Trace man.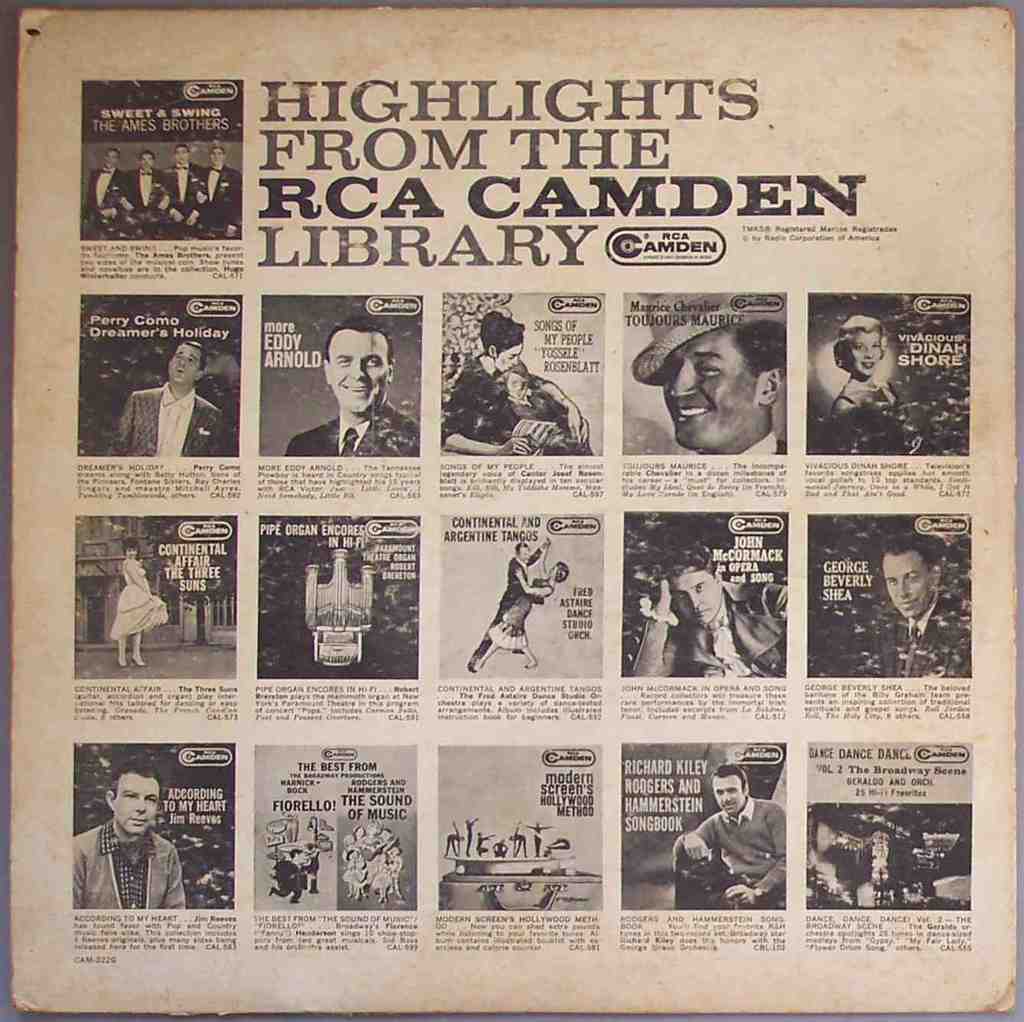
Traced to [115,342,229,457].
